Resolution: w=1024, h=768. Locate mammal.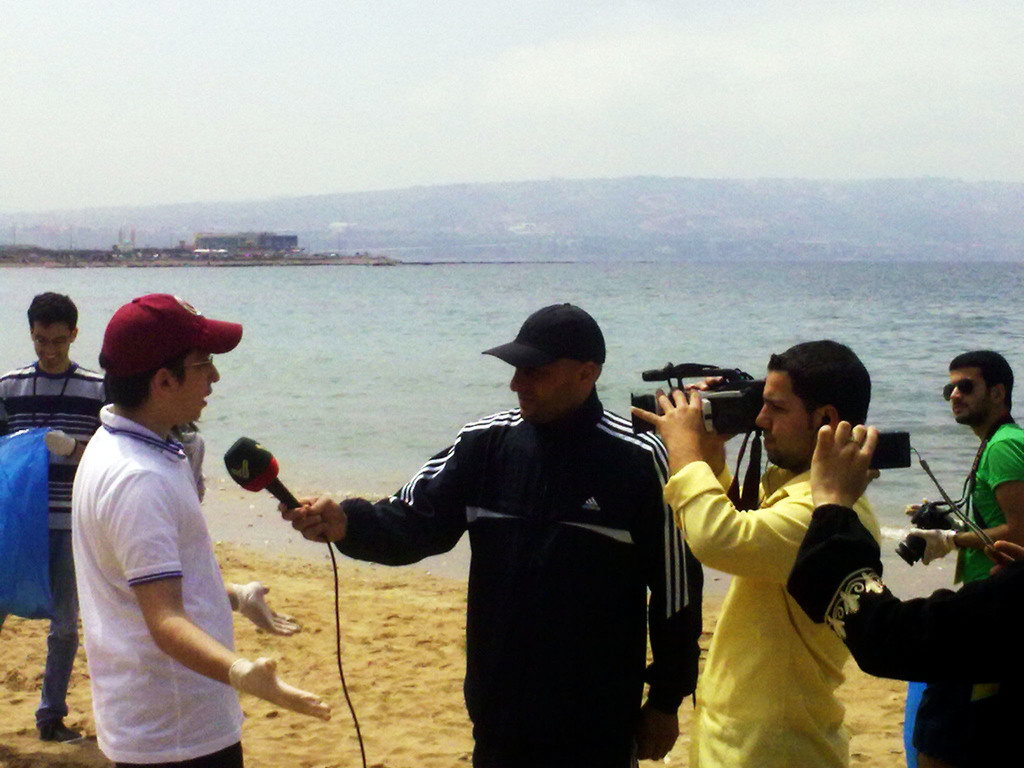
0,289,107,738.
